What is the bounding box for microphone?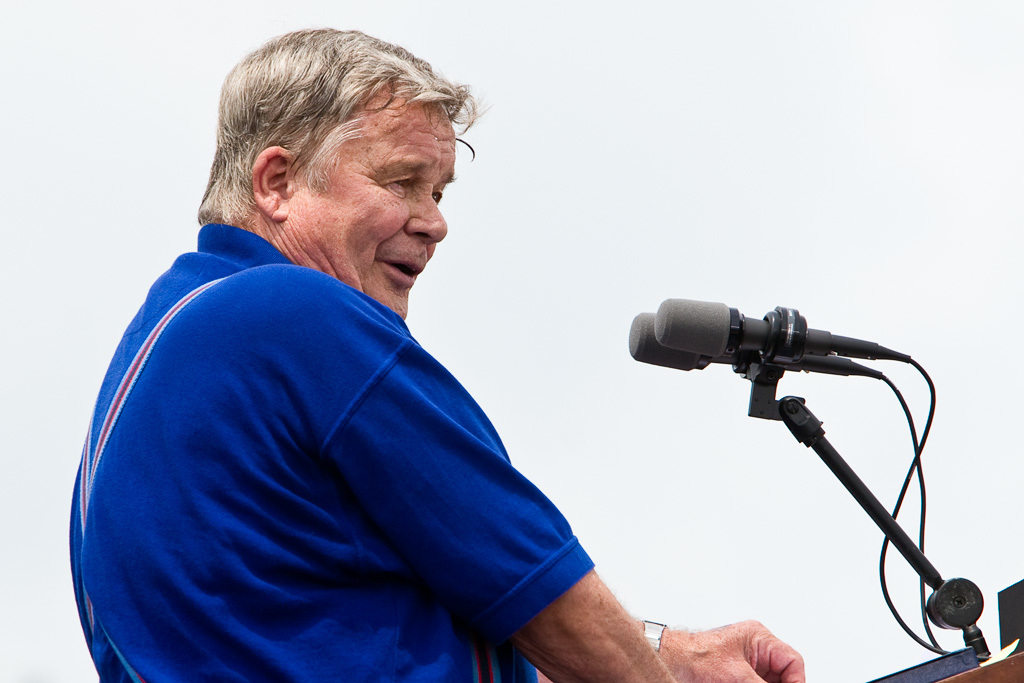
622:305:879:384.
